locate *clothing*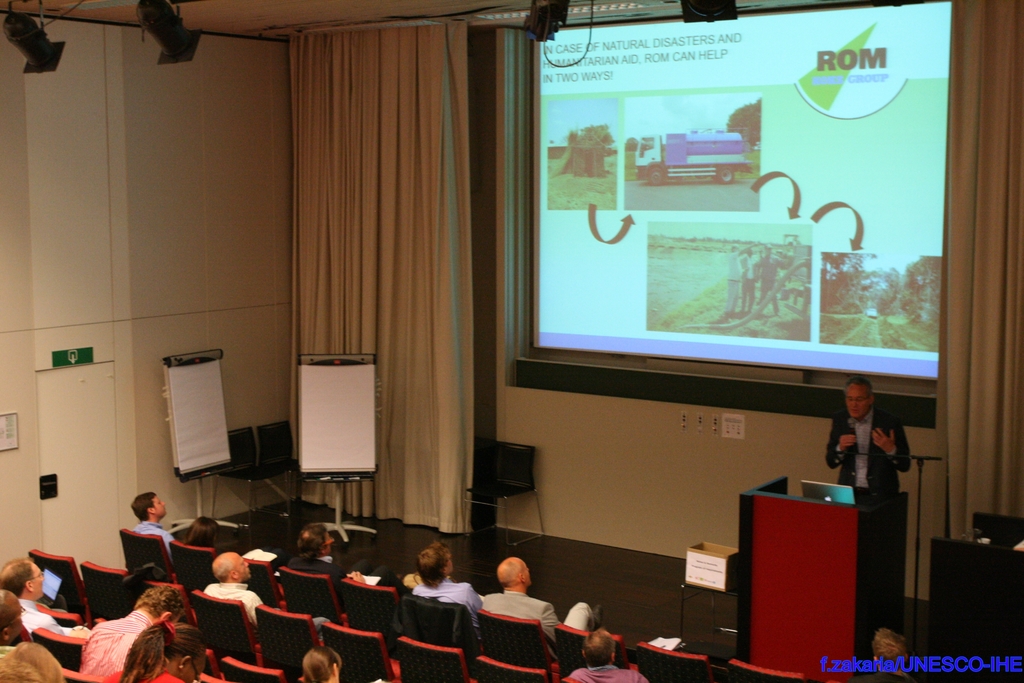
<box>719,247,739,315</box>
